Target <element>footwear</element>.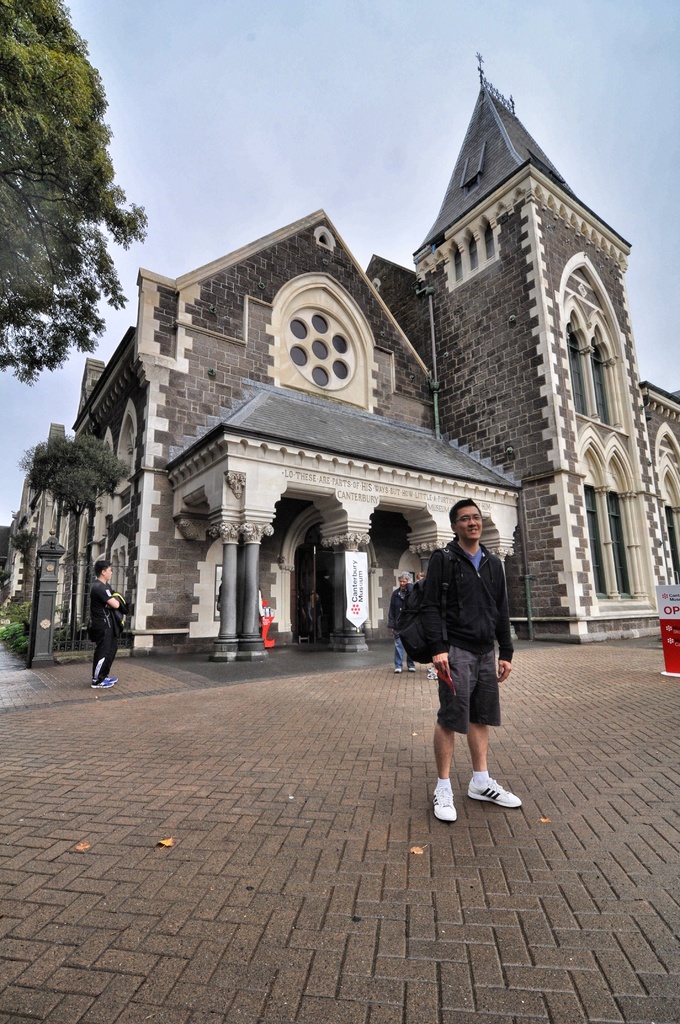
Target region: (left=432, top=783, right=456, bottom=815).
